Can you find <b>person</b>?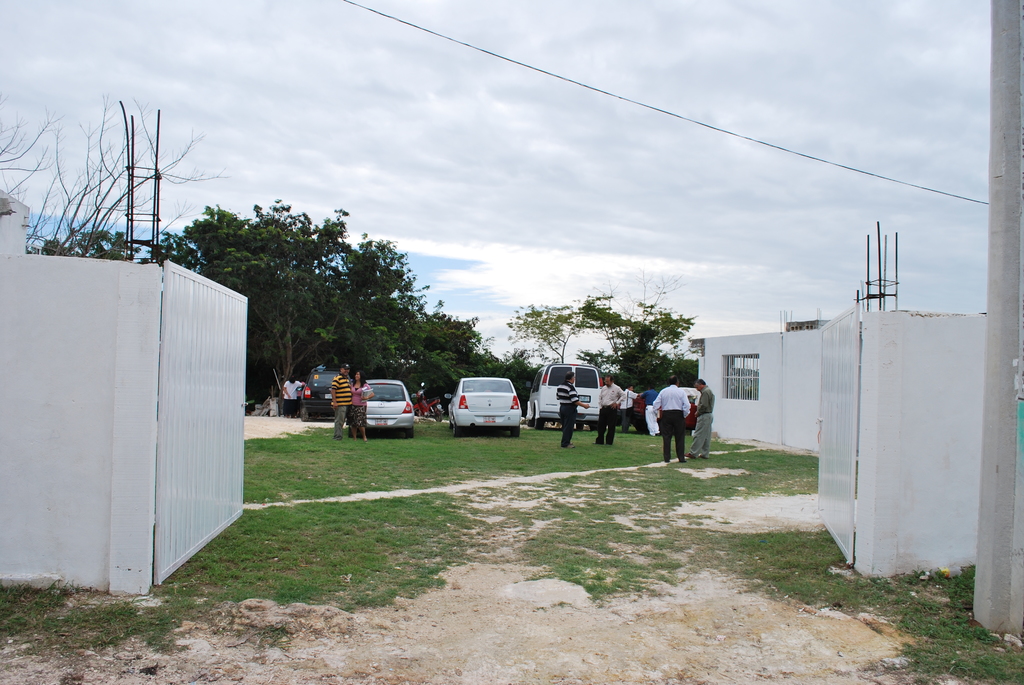
Yes, bounding box: bbox=[690, 382, 717, 458].
